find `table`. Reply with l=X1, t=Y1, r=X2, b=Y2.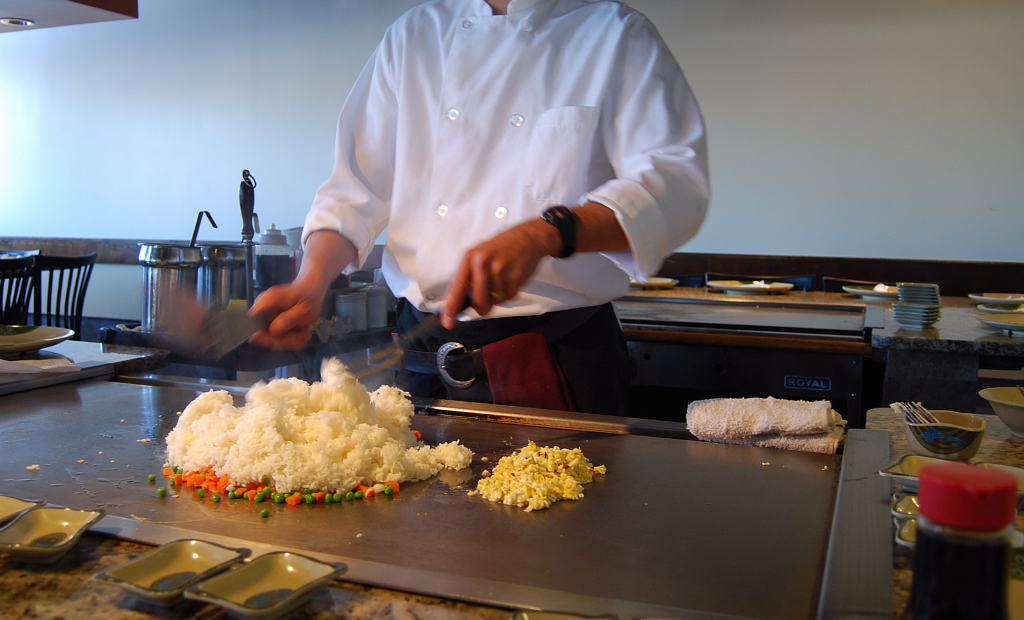
l=0, t=346, r=898, b=619.
